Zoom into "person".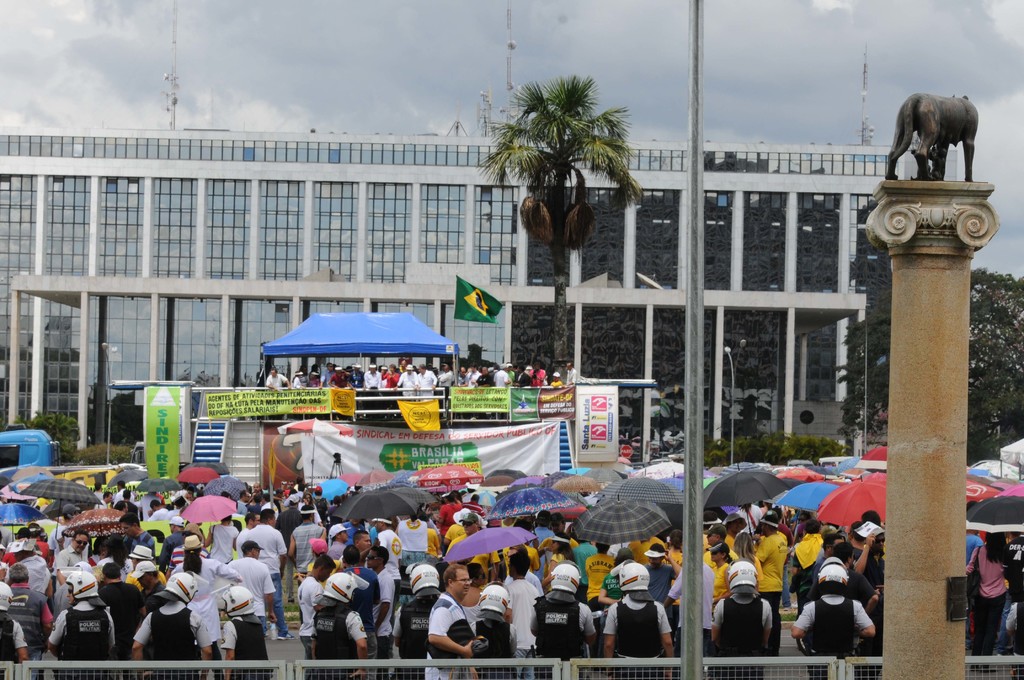
Zoom target: region(666, 553, 713, 679).
